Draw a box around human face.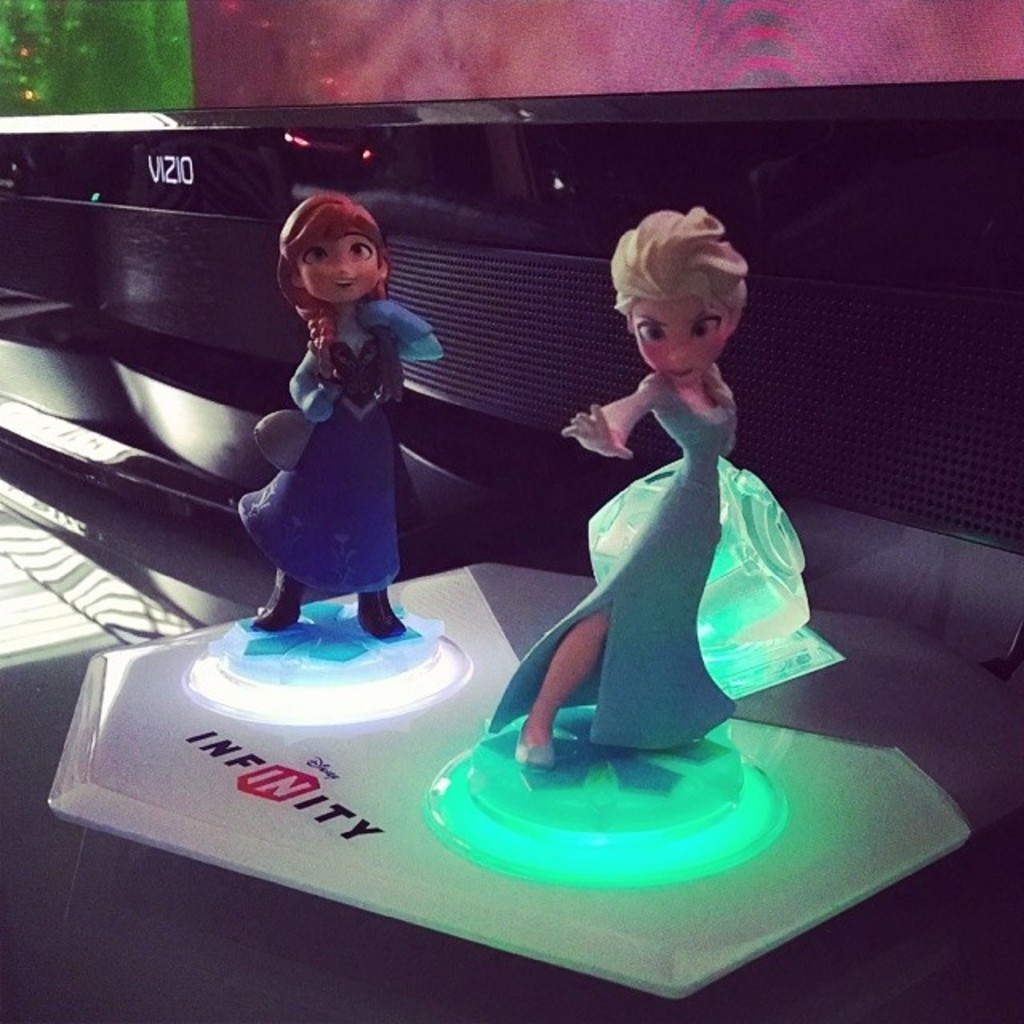
l=296, t=230, r=378, b=304.
